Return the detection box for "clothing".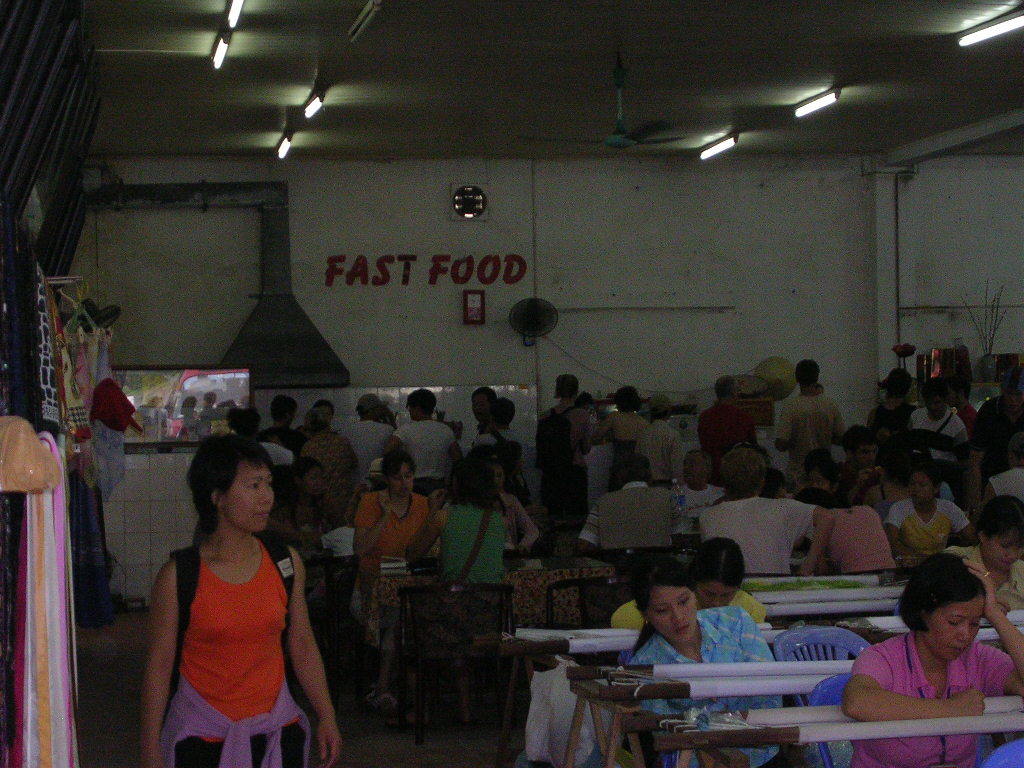
left=647, top=420, right=678, bottom=486.
